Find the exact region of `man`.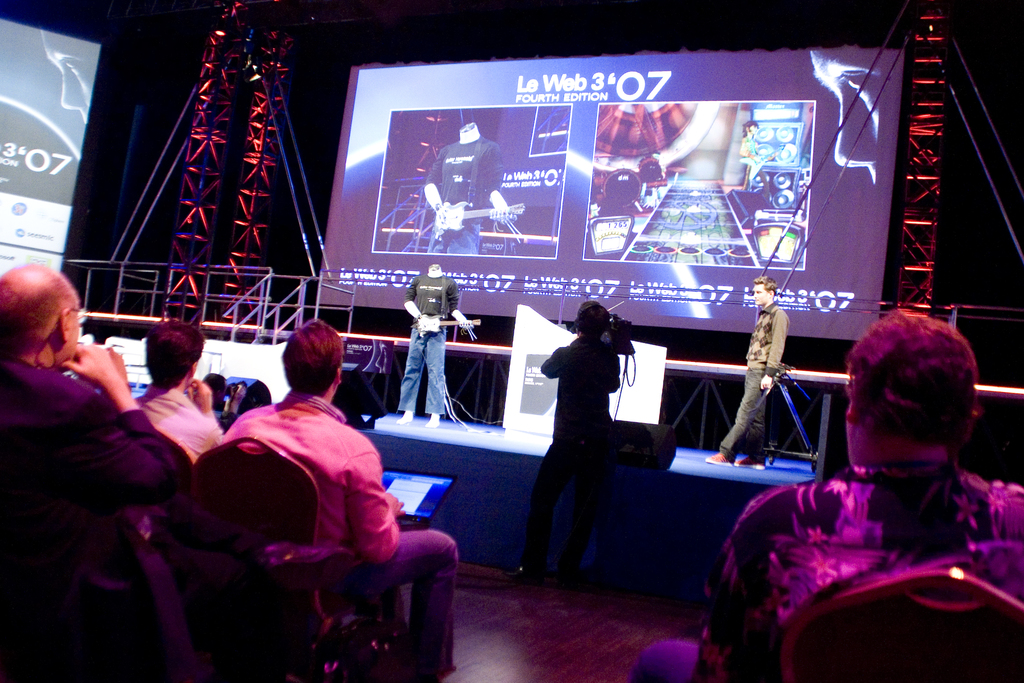
Exact region: 129:324:230:467.
